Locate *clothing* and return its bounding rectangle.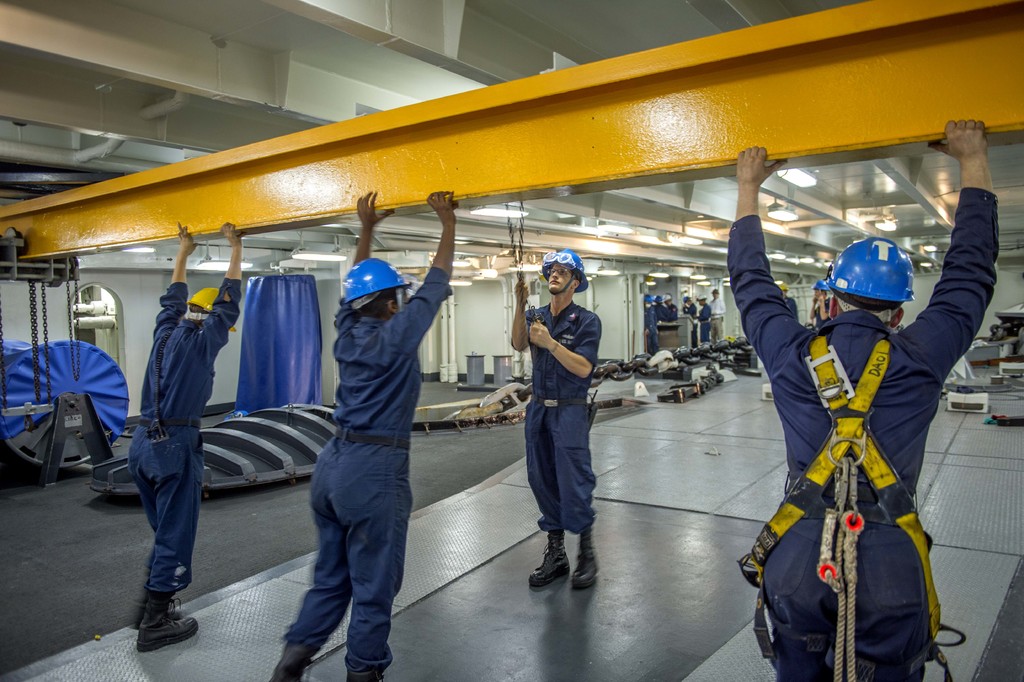
(127,277,241,595).
